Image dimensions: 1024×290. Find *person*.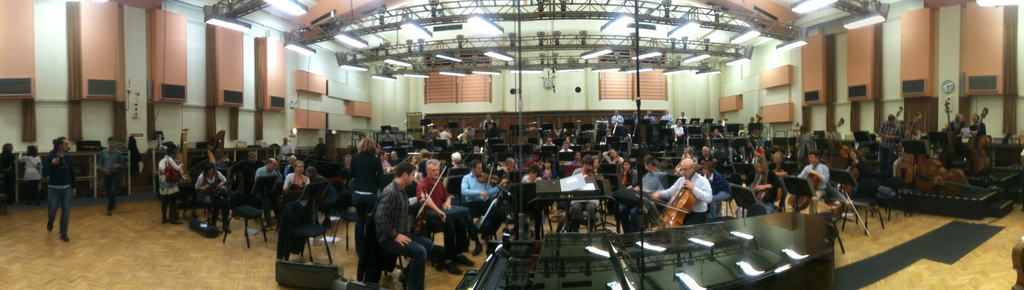
<box>844,147,867,189</box>.
